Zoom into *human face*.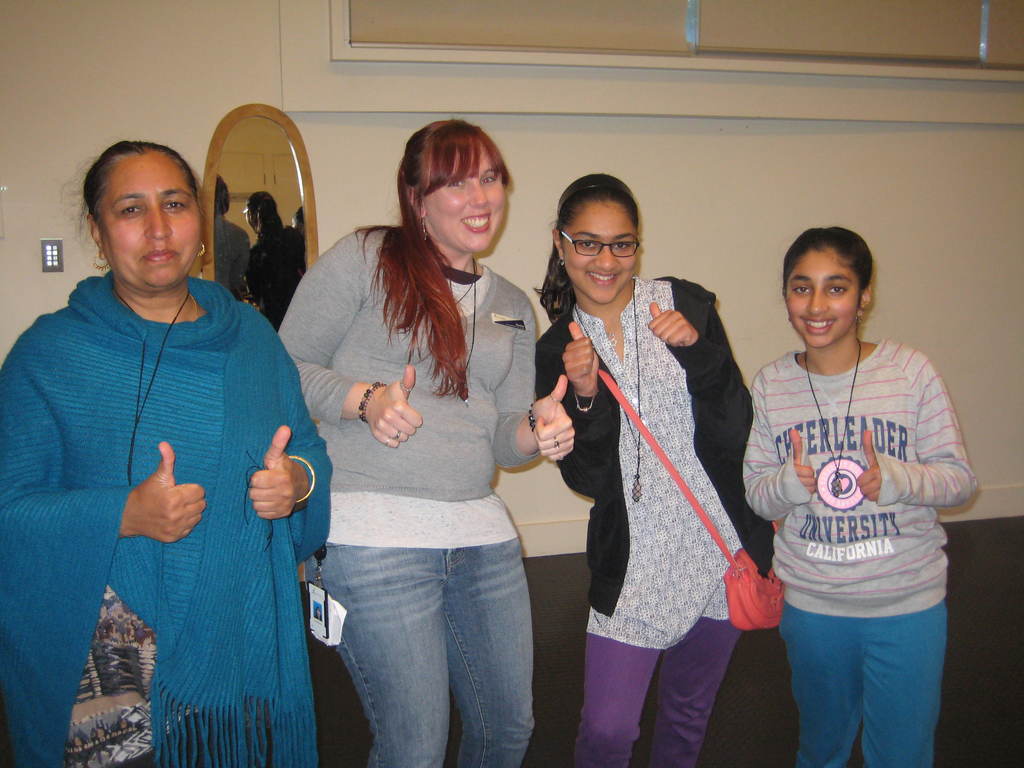
Zoom target: (x1=788, y1=248, x2=859, y2=344).
